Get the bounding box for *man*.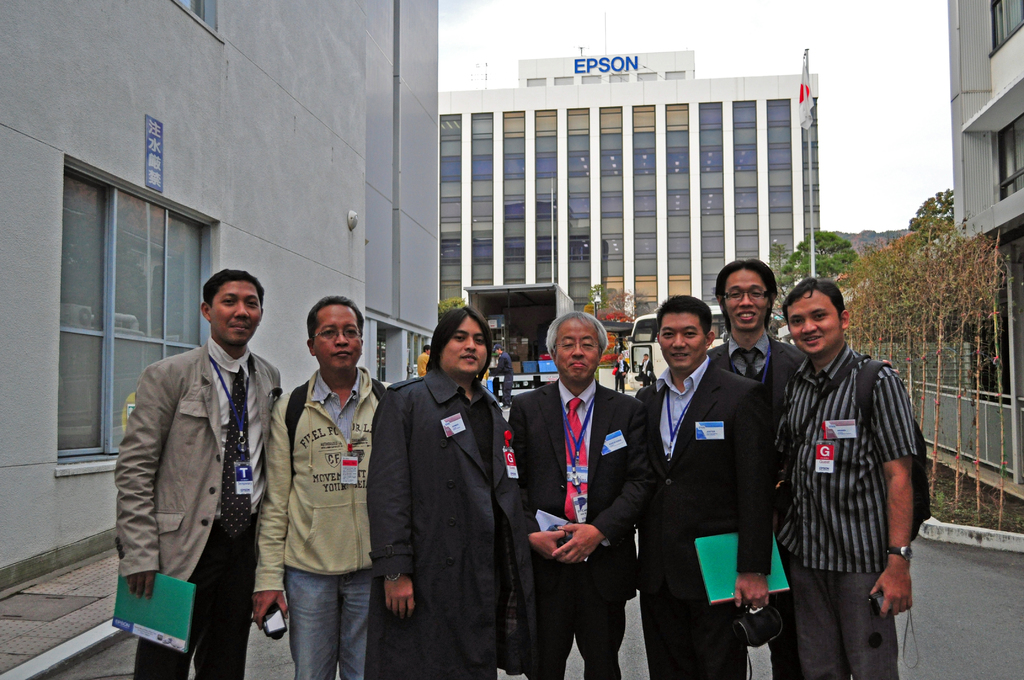
<bbox>270, 295, 383, 679</bbox>.
